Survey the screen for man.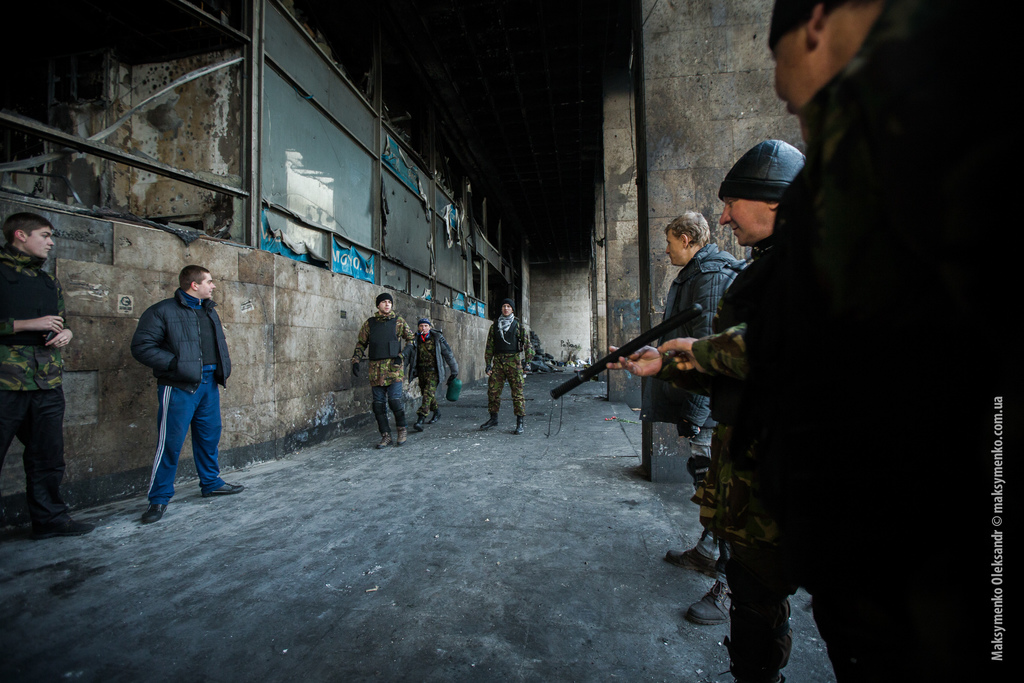
Survey found: 633,213,749,625.
